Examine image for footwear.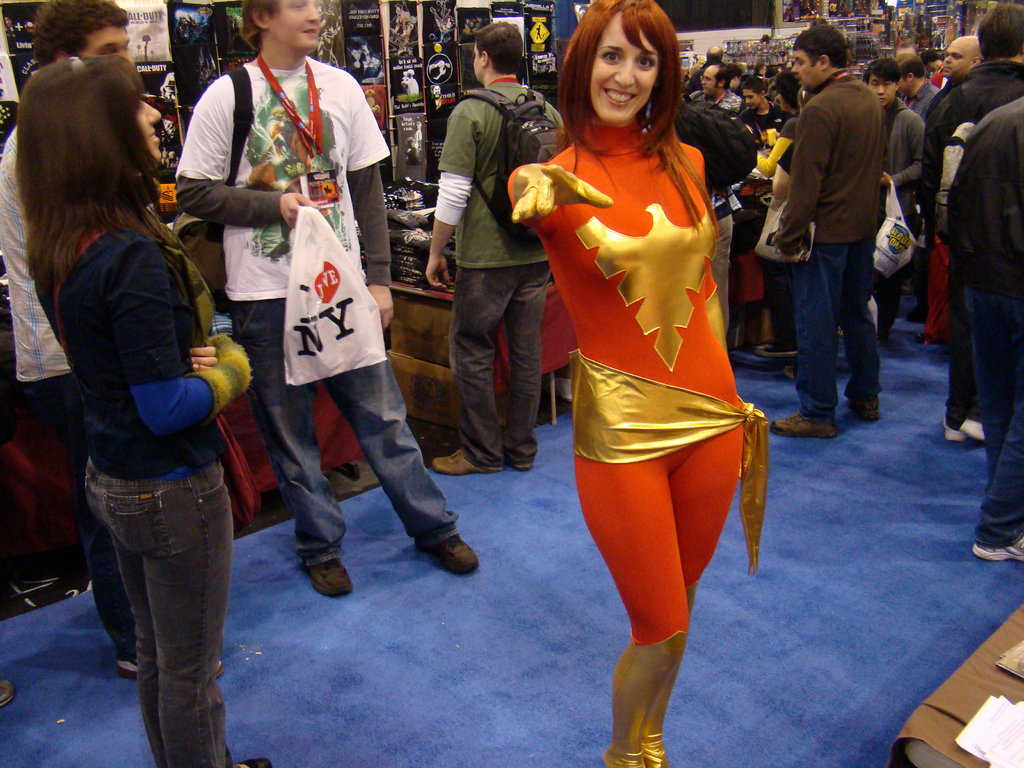
Examination result: <bbox>753, 333, 796, 358</bbox>.
